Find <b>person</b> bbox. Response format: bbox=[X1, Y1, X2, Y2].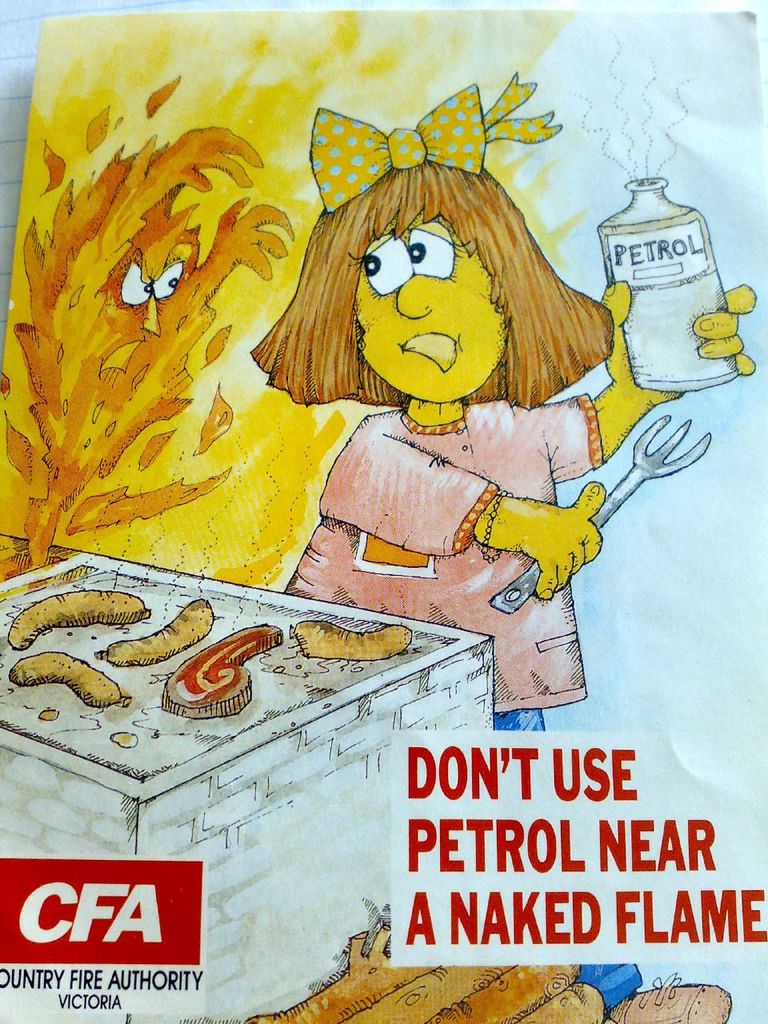
bbox=[251, 72, 758, 1023].
